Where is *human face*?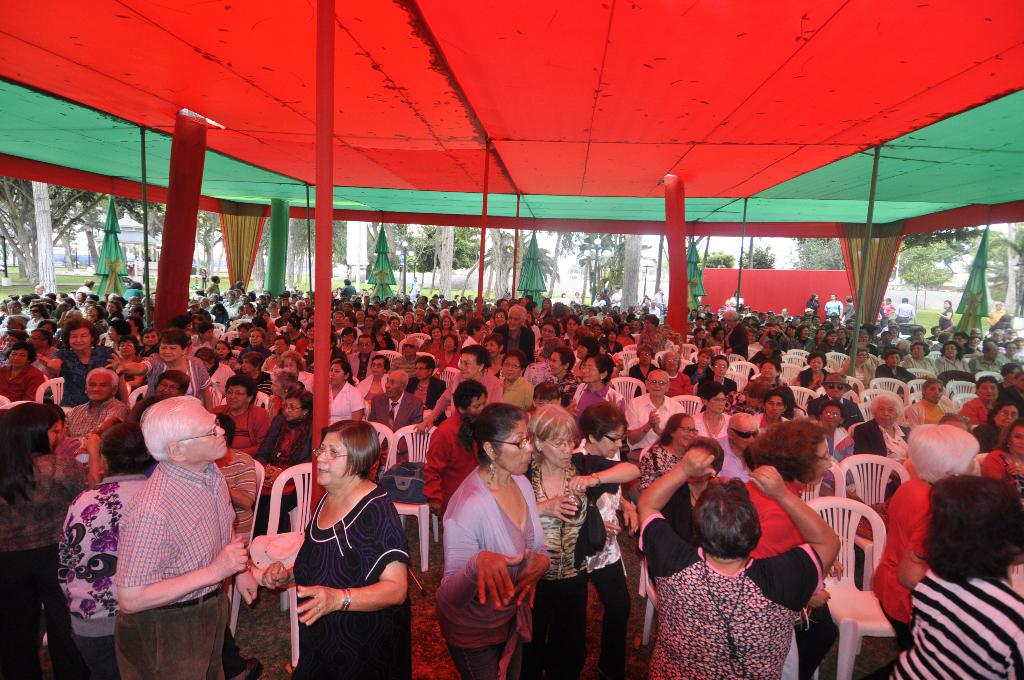
rect(154, 377, 179, 398).
